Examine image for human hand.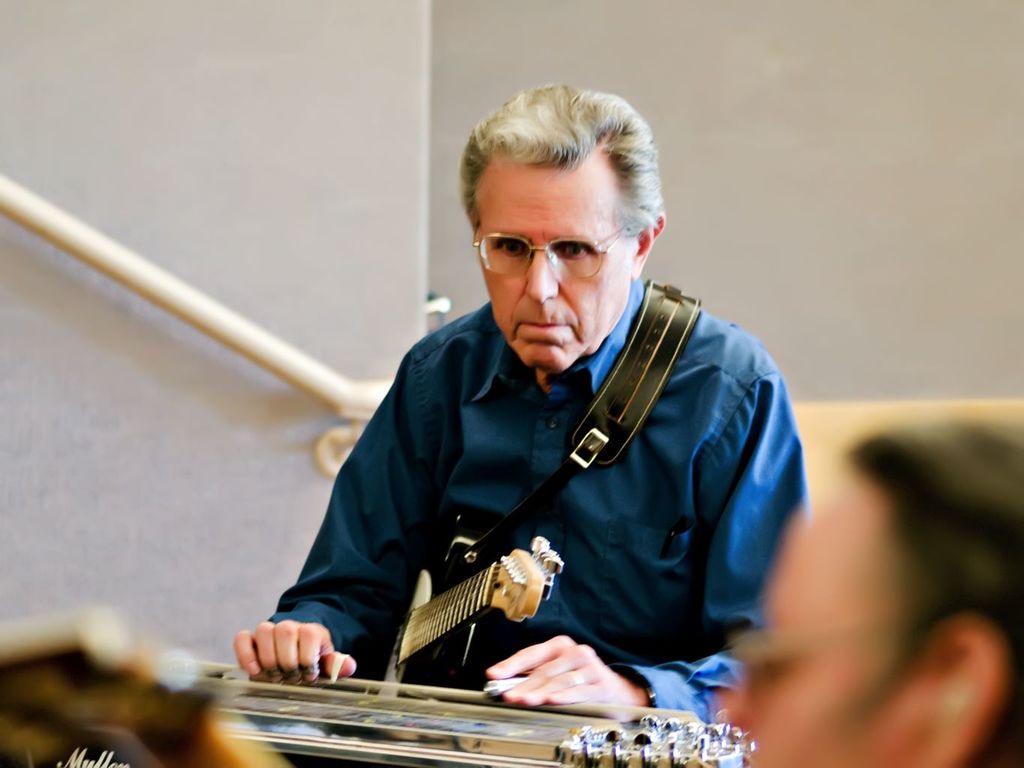
Examination result: locate(232, 618, 359, 680).
